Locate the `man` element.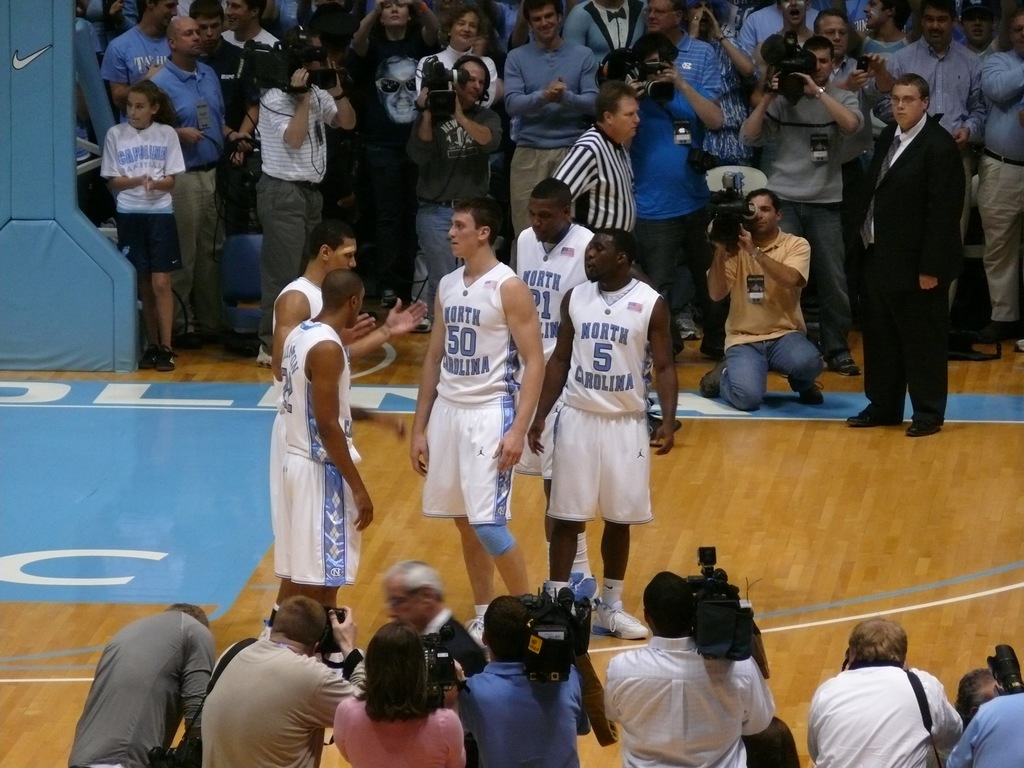
Element bbox: bbox=[742, 0, 825, 67].
